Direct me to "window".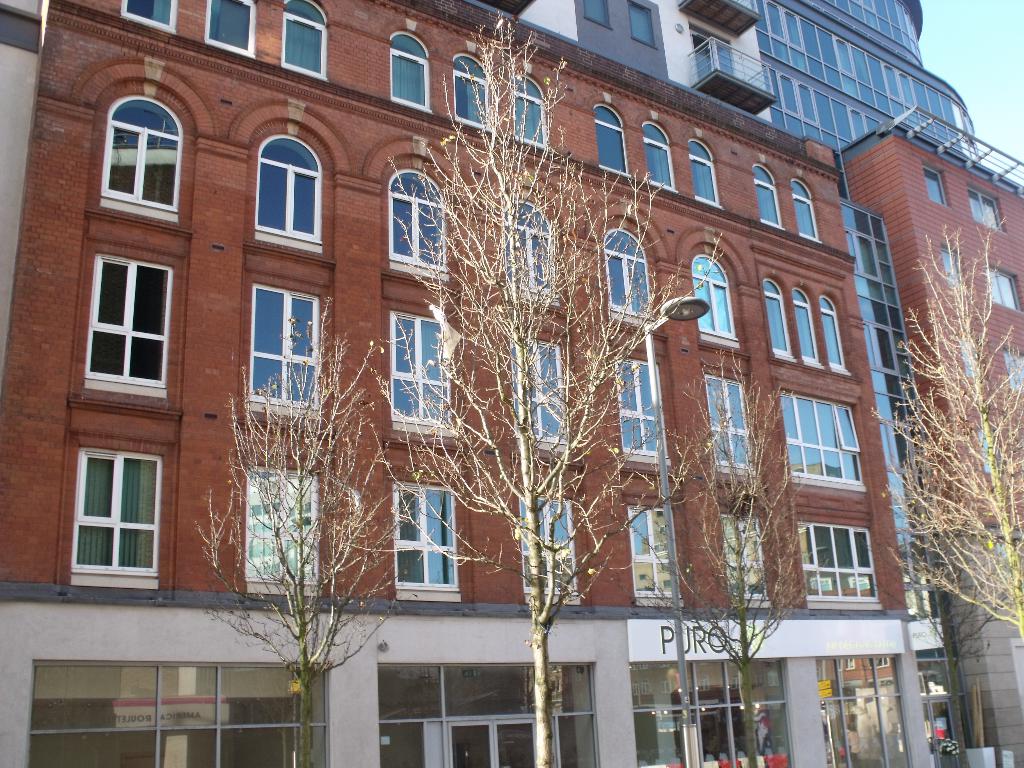
Direction: {"x1": 723, "y1": 519, "x2": 771, "y2": 598}.
